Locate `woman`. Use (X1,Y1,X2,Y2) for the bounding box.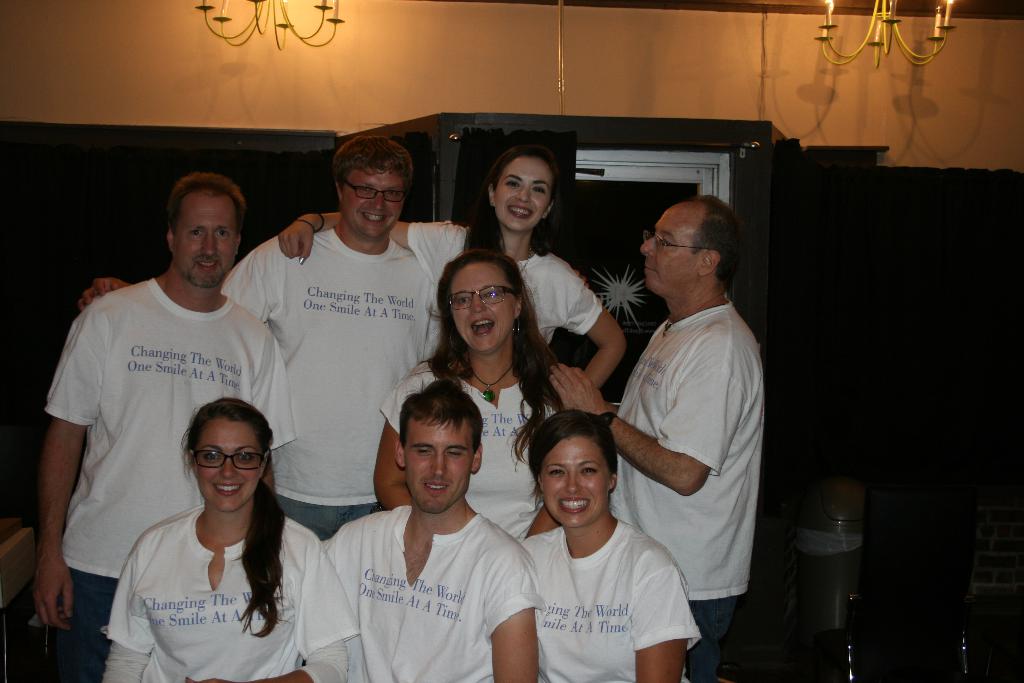
(371,249,564,546).
